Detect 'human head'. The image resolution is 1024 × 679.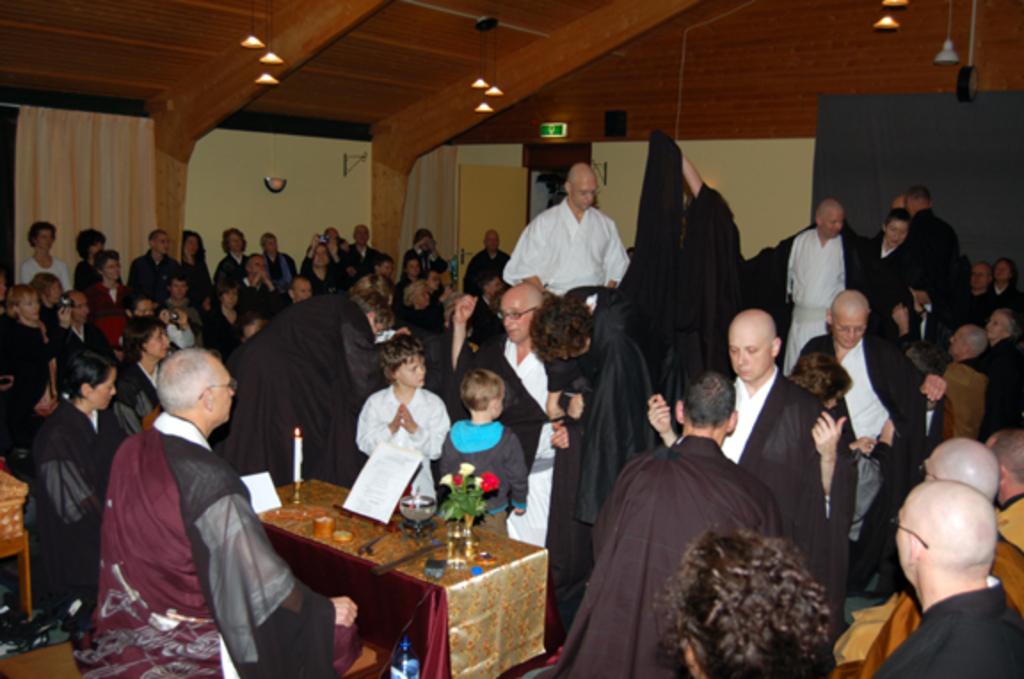
(156, 348, 233, 423).
